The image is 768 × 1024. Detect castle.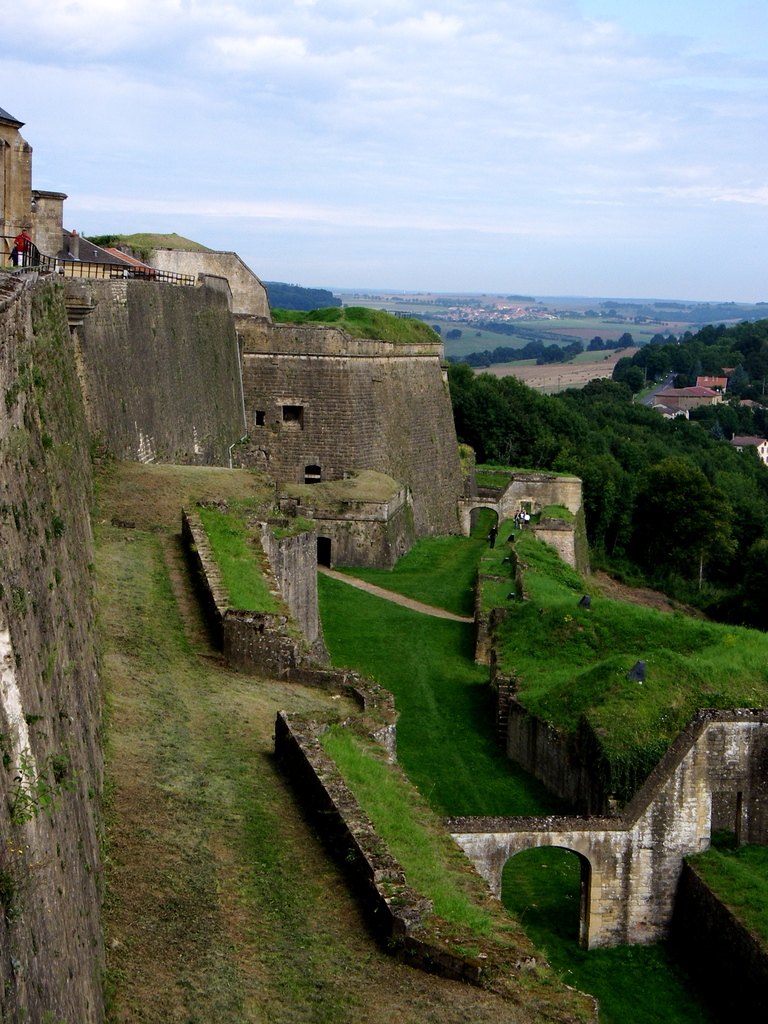
Detection: select_region(0, 104, 767, 1023).
